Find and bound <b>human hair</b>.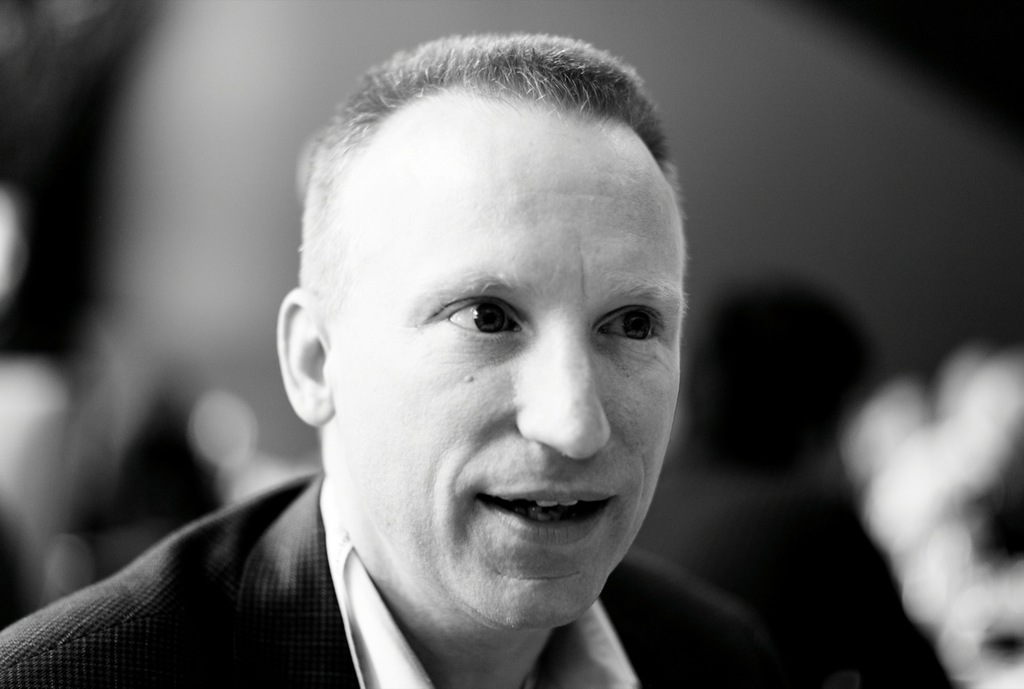
Bound: region(283, 31, 692, 411).
